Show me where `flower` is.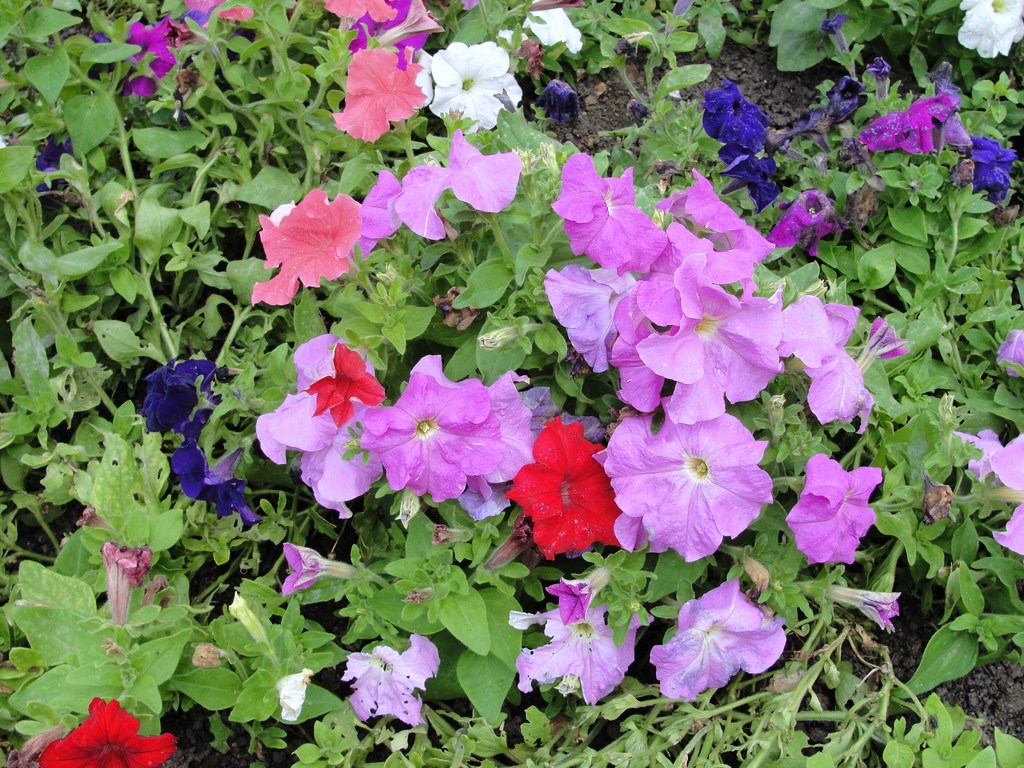
`flower` is at <region>602, 397, 776, 570</region>.
